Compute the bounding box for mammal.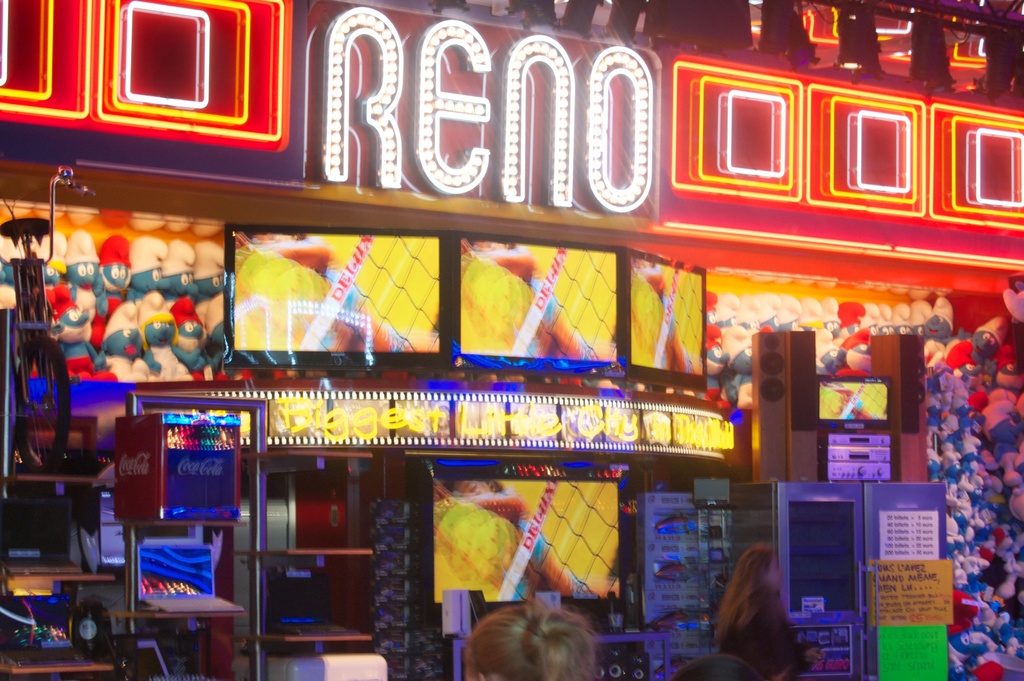
bbox=(461, 596, 598, 680).
